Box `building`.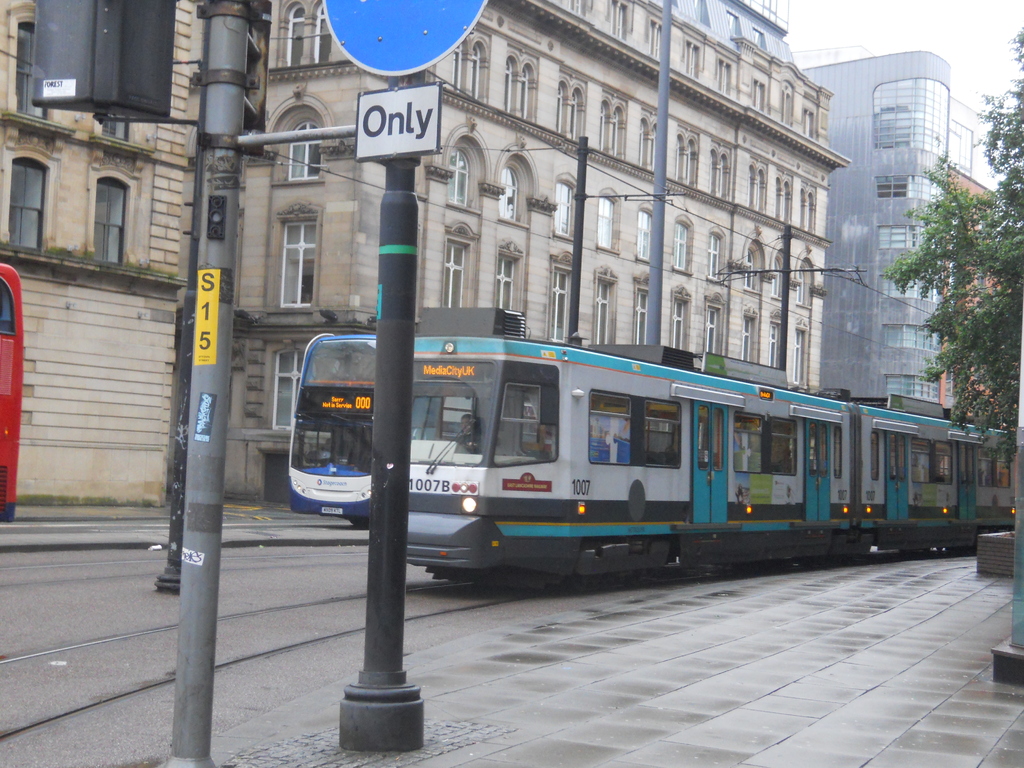
<bbox>796, 49, 948, 397</bbox>.
